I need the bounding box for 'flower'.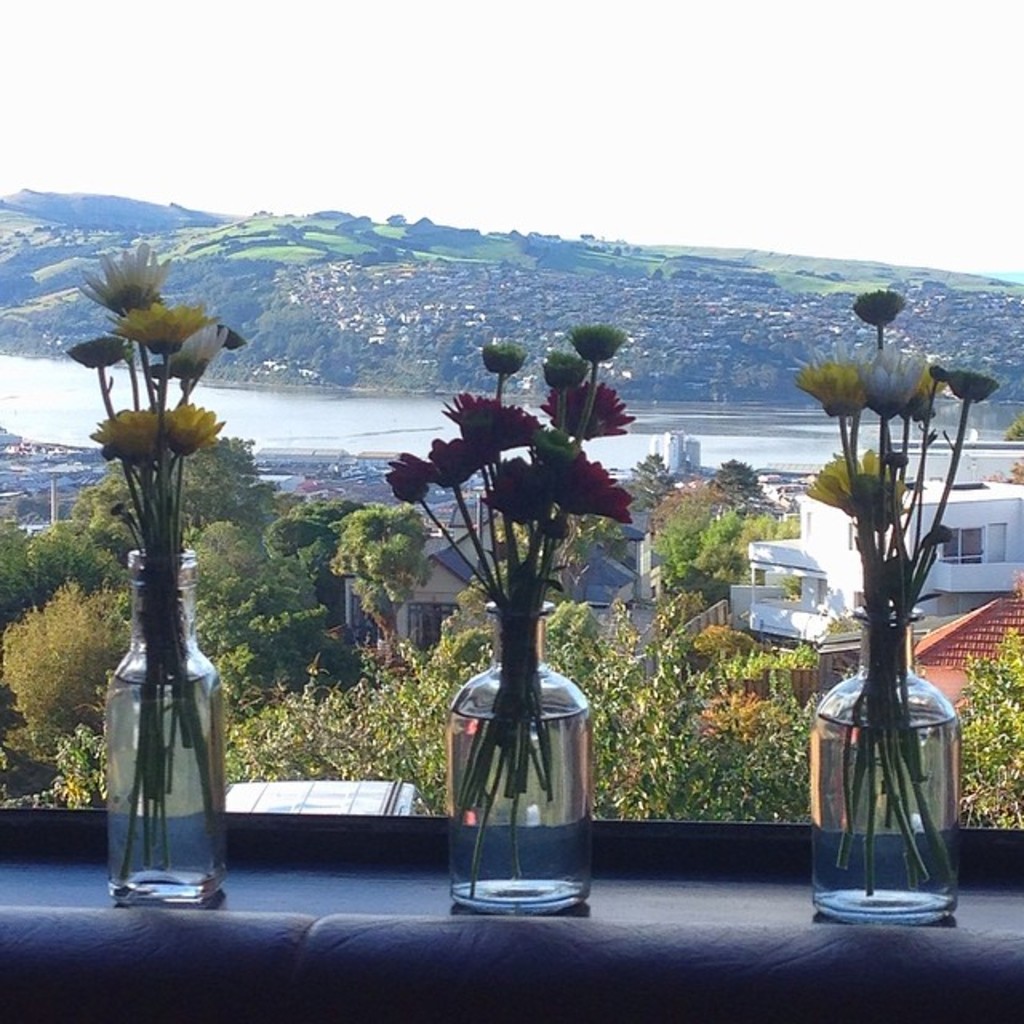
Here it is: [560,454,627,522].
